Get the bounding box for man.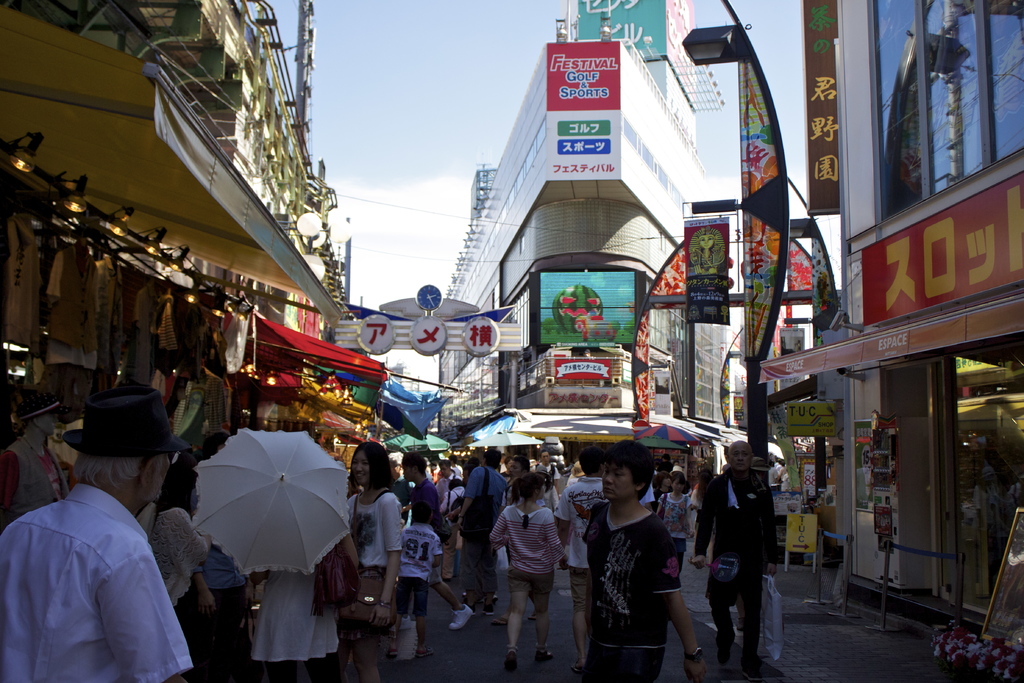
pyautogui.locateOnScreen(577, 436, 711, 682).
